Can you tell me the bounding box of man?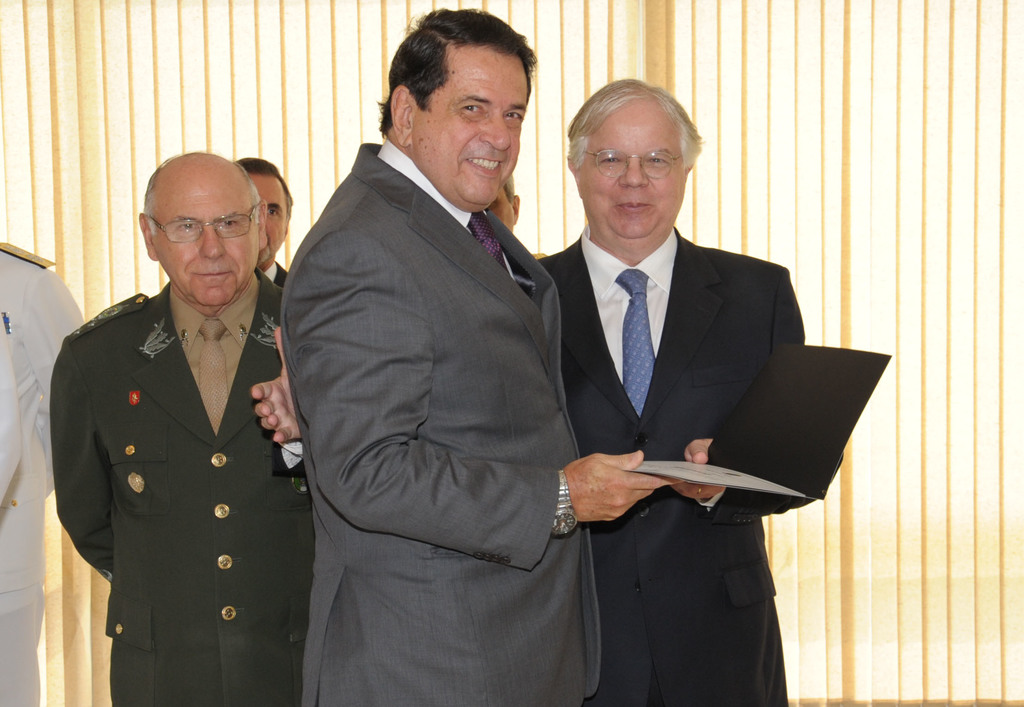
pyautogui.locateOnScreen(238, 157, 293, 282).
